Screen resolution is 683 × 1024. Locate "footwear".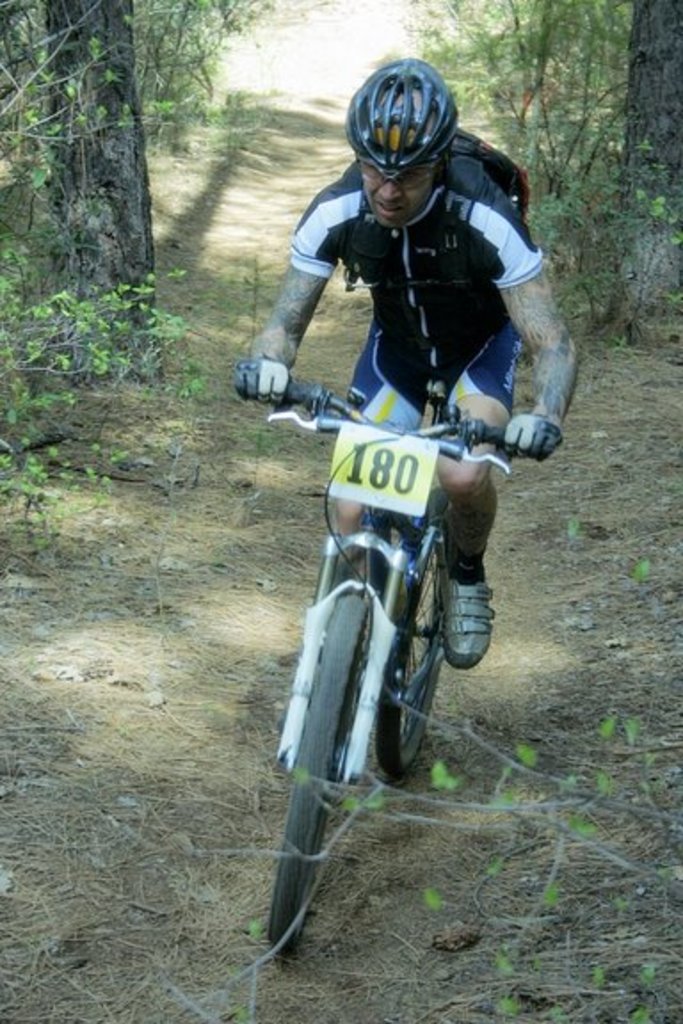
446 578 503 672.
